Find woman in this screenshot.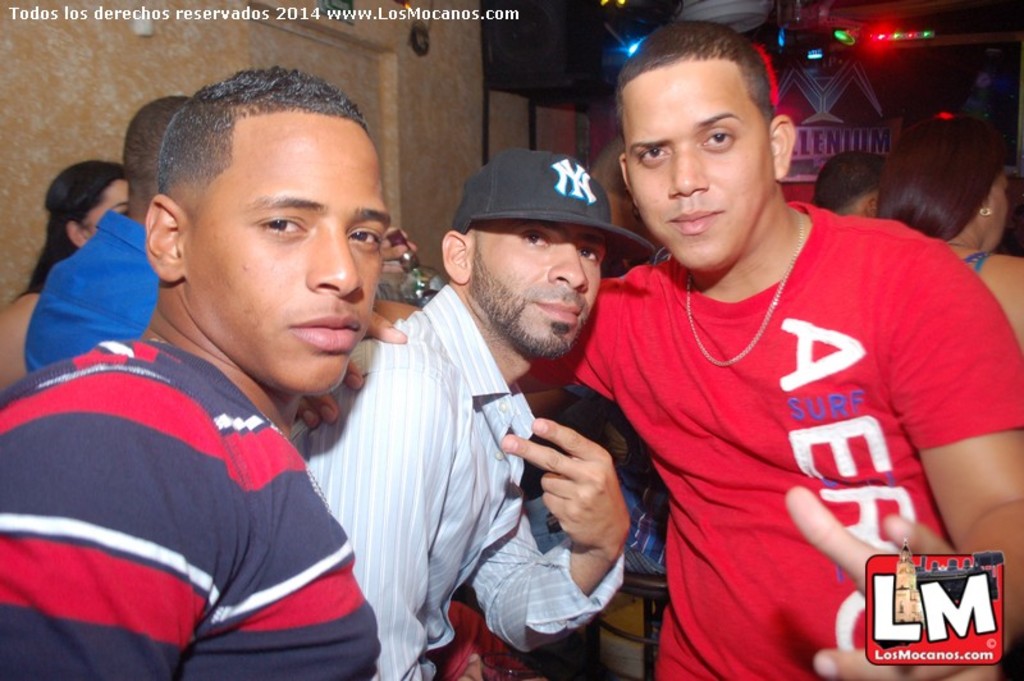
The bounding box for woman is bbox=[0, 159, 183, 428].
